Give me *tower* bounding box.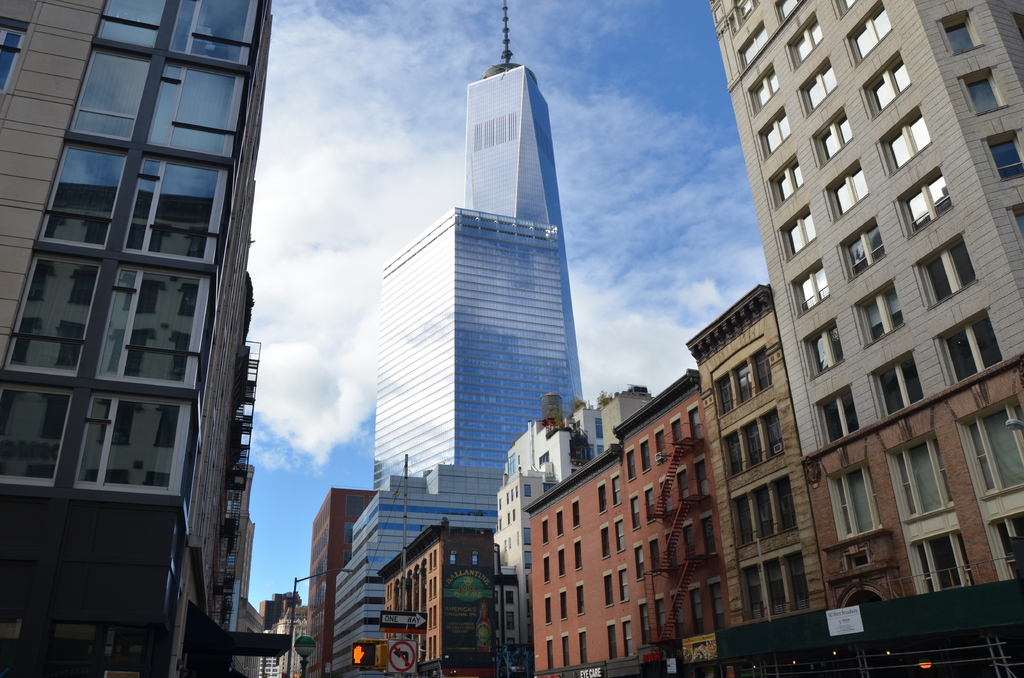
bbox(389, 0, 605, 528).
